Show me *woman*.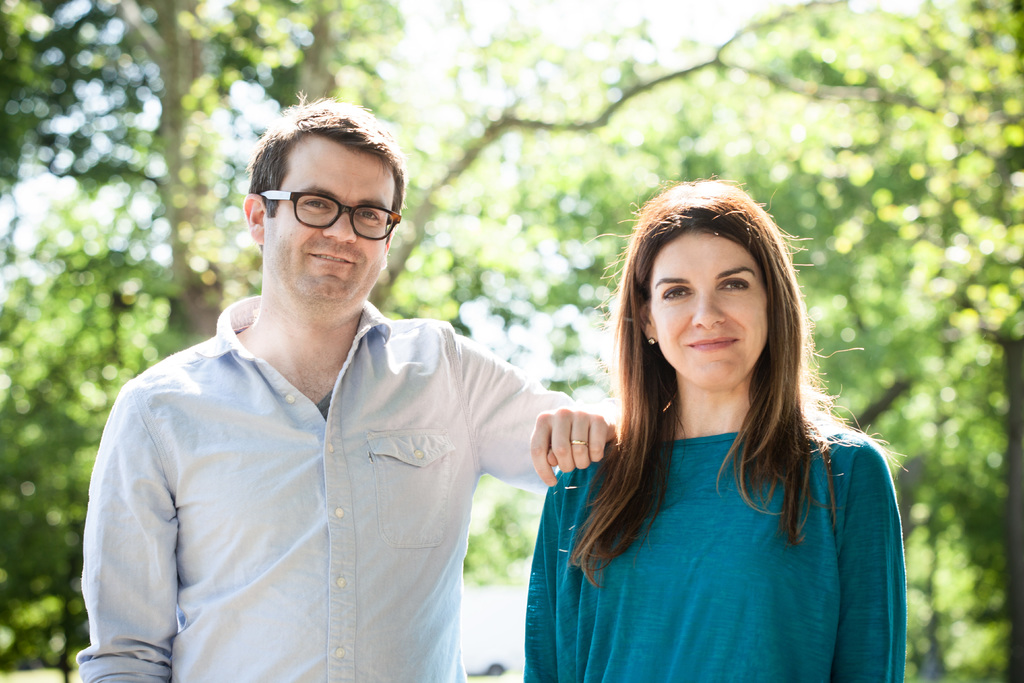
*woman* is here: l=509, t=171, r=895, b=679.
